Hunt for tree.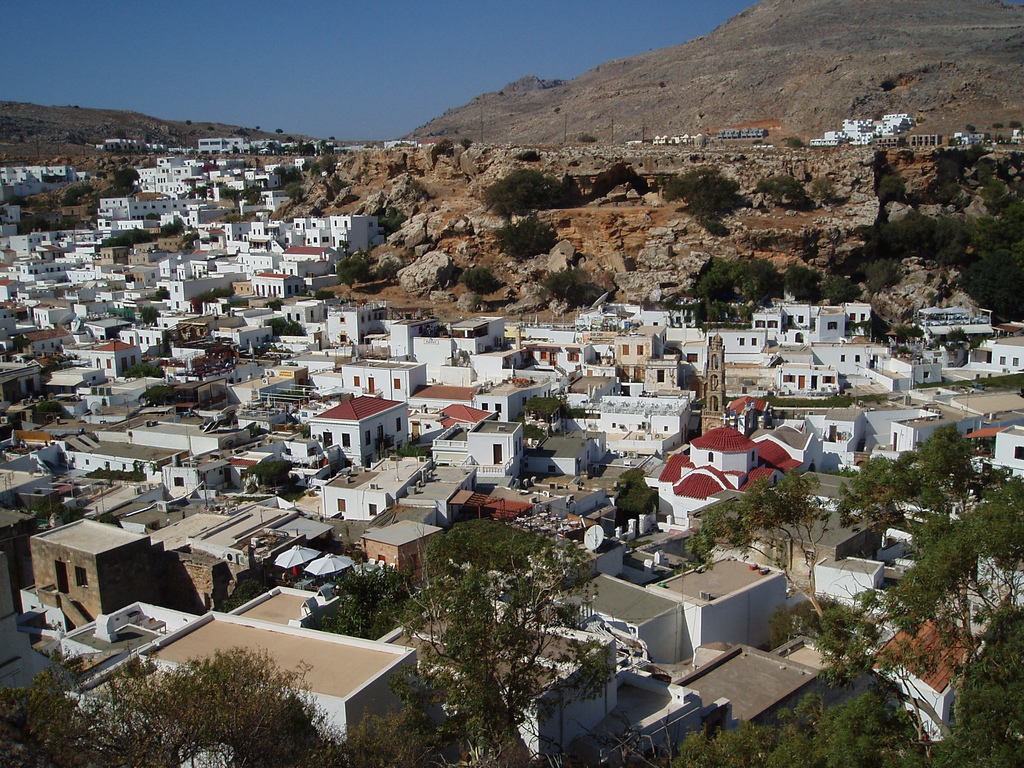
Hunted down at 63/182/93/209.
